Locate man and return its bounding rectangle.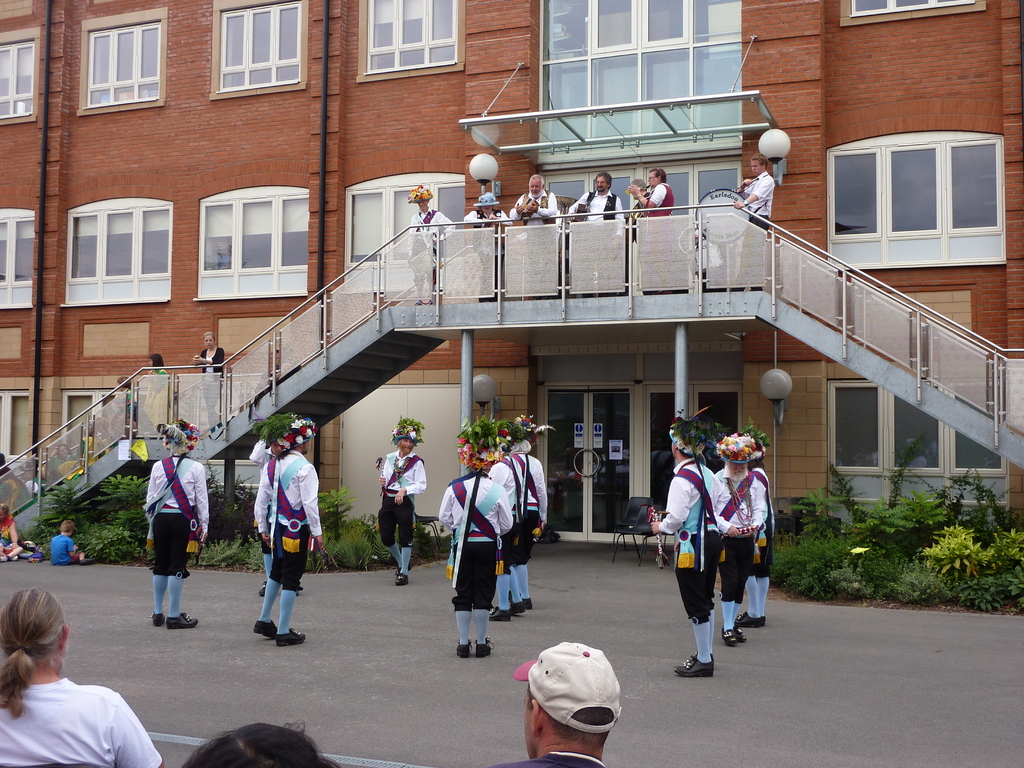
x1=378, y1=427, x2=433, y2=591.
